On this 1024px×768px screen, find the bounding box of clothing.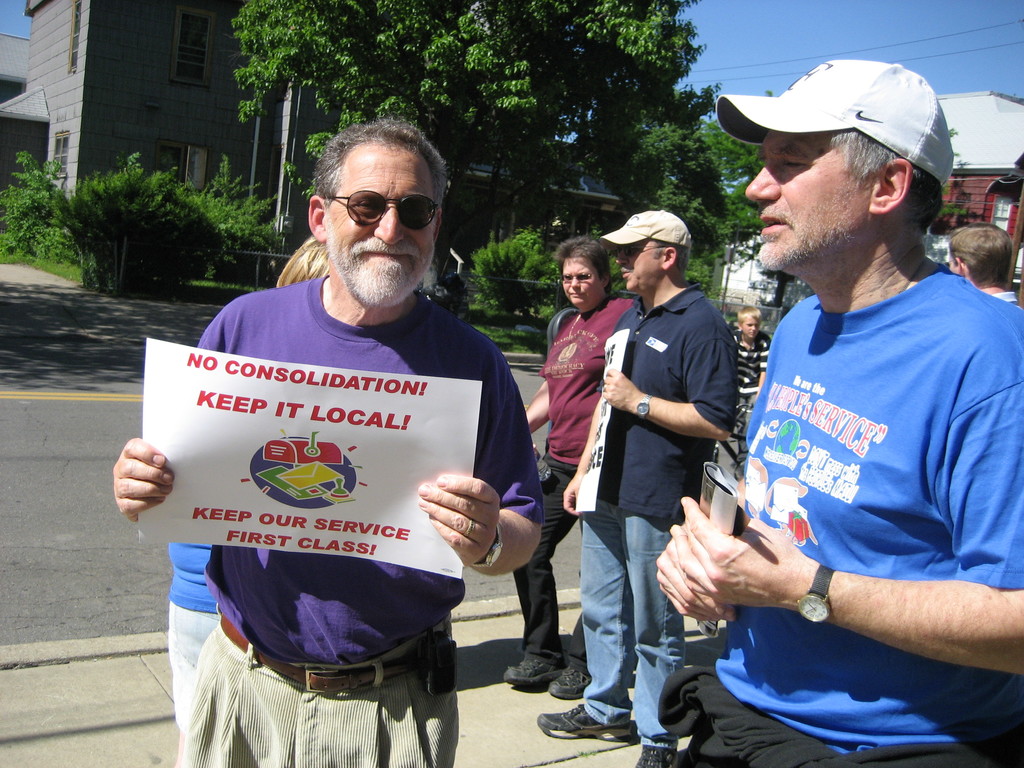
Bounding box: [left=662, top=260, right=1023, bottom=767].
